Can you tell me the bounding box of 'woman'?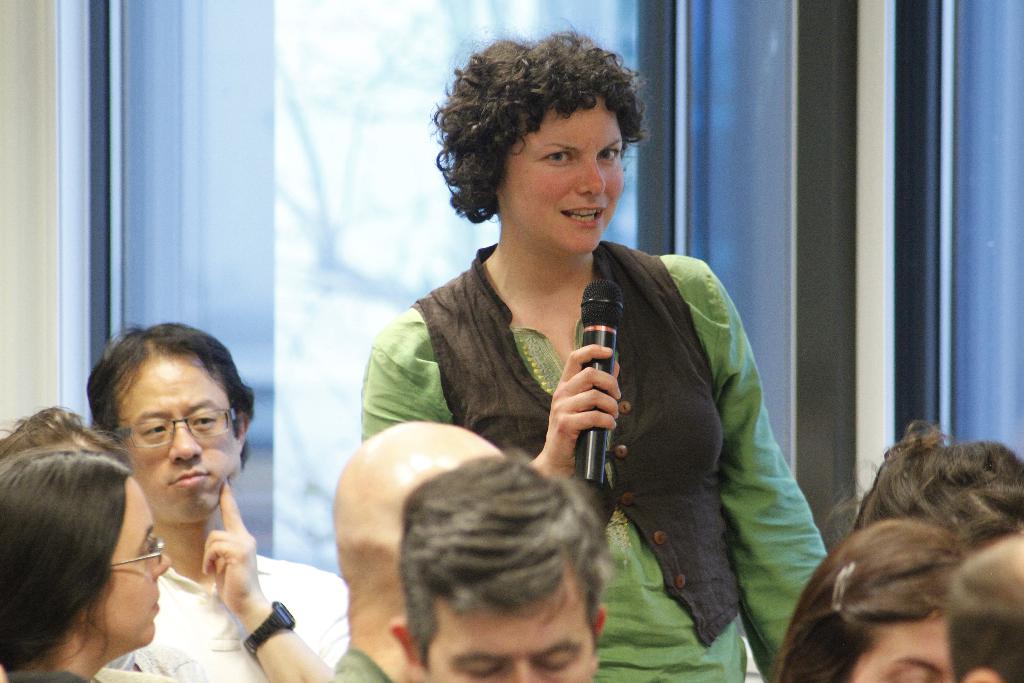
bbox(0, 432, 177, 682).
